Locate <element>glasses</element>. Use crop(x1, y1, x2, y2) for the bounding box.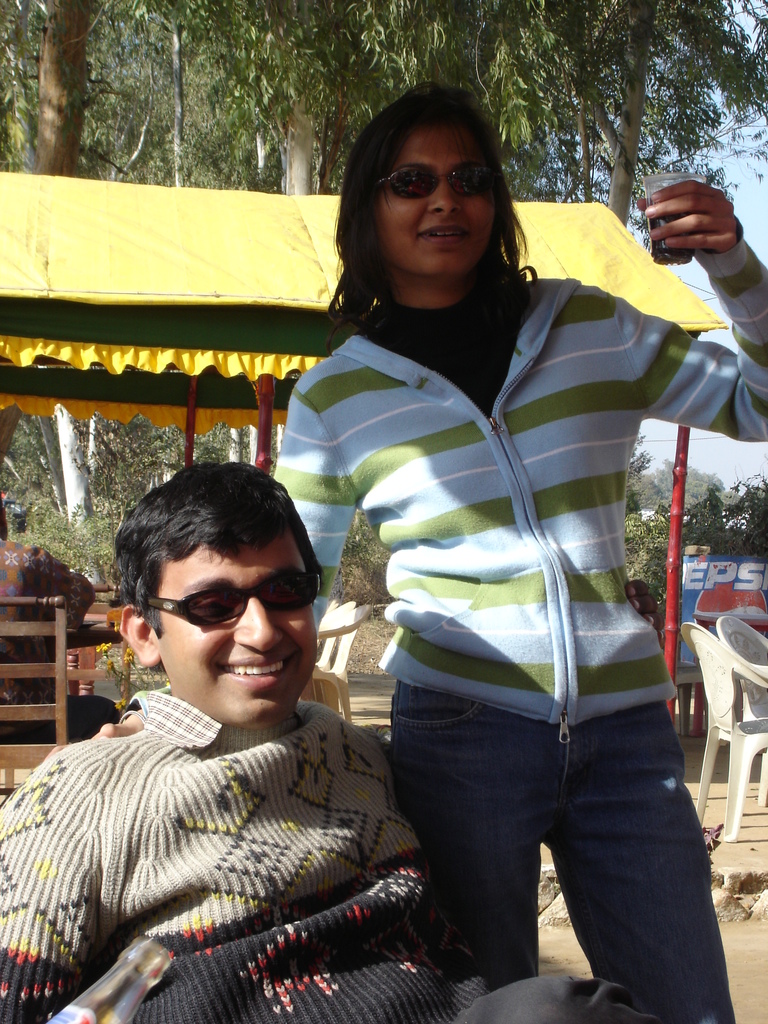
crop(369, 150, 510, 203).
